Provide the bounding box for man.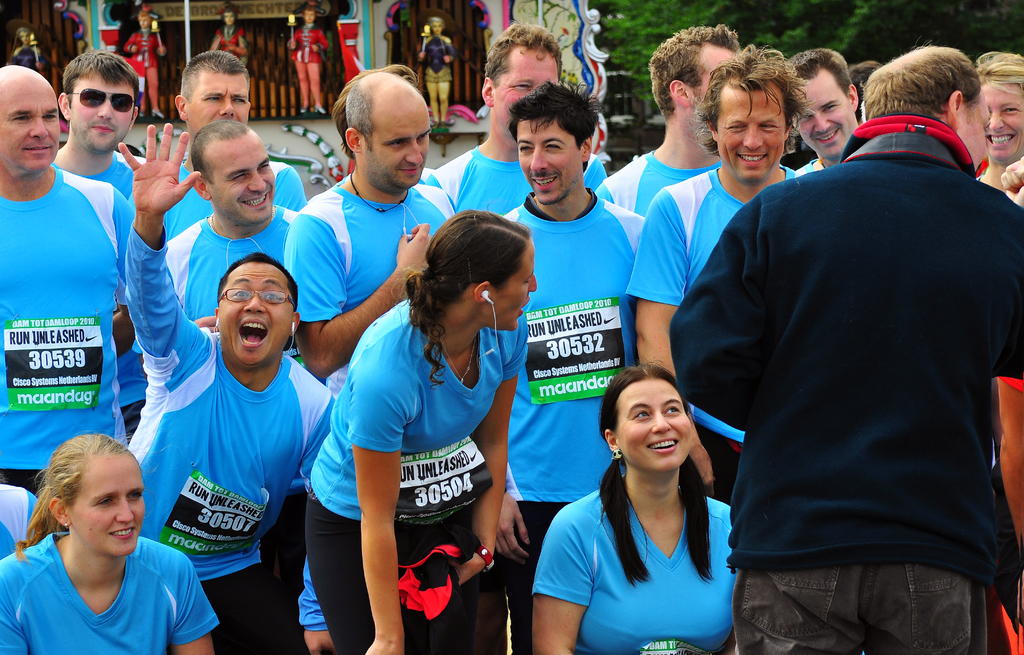
<bbox>689, 45, 1016, 635</bbox>.
